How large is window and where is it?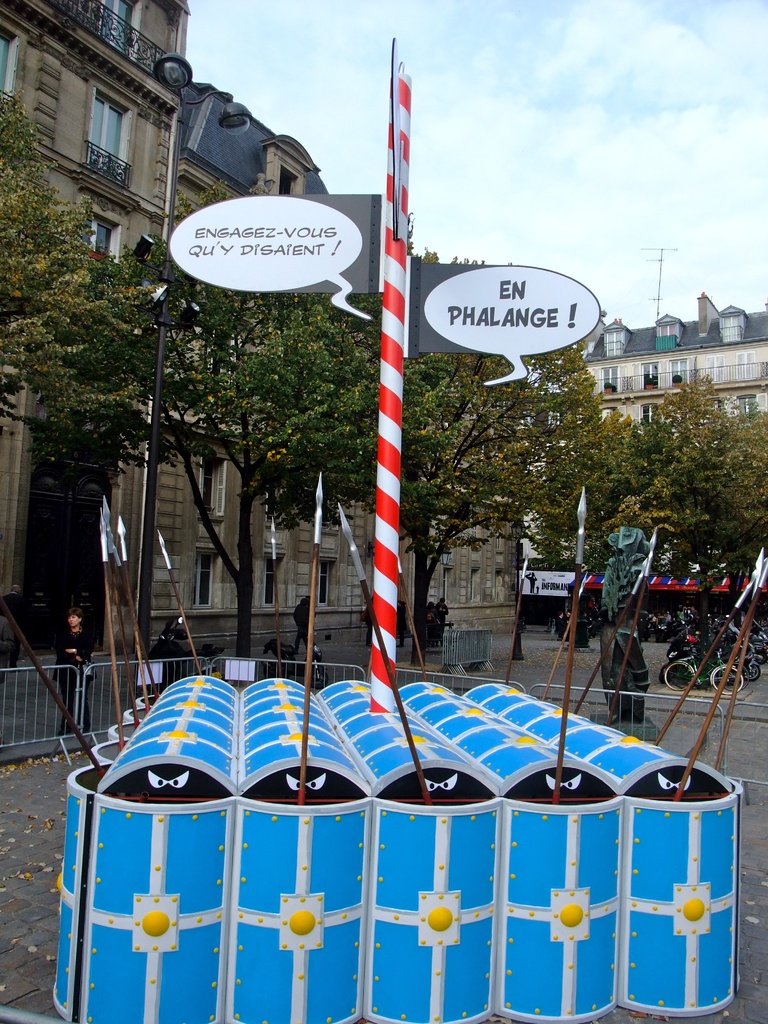
Bounding box: locate(735, 396, 754, 415).
